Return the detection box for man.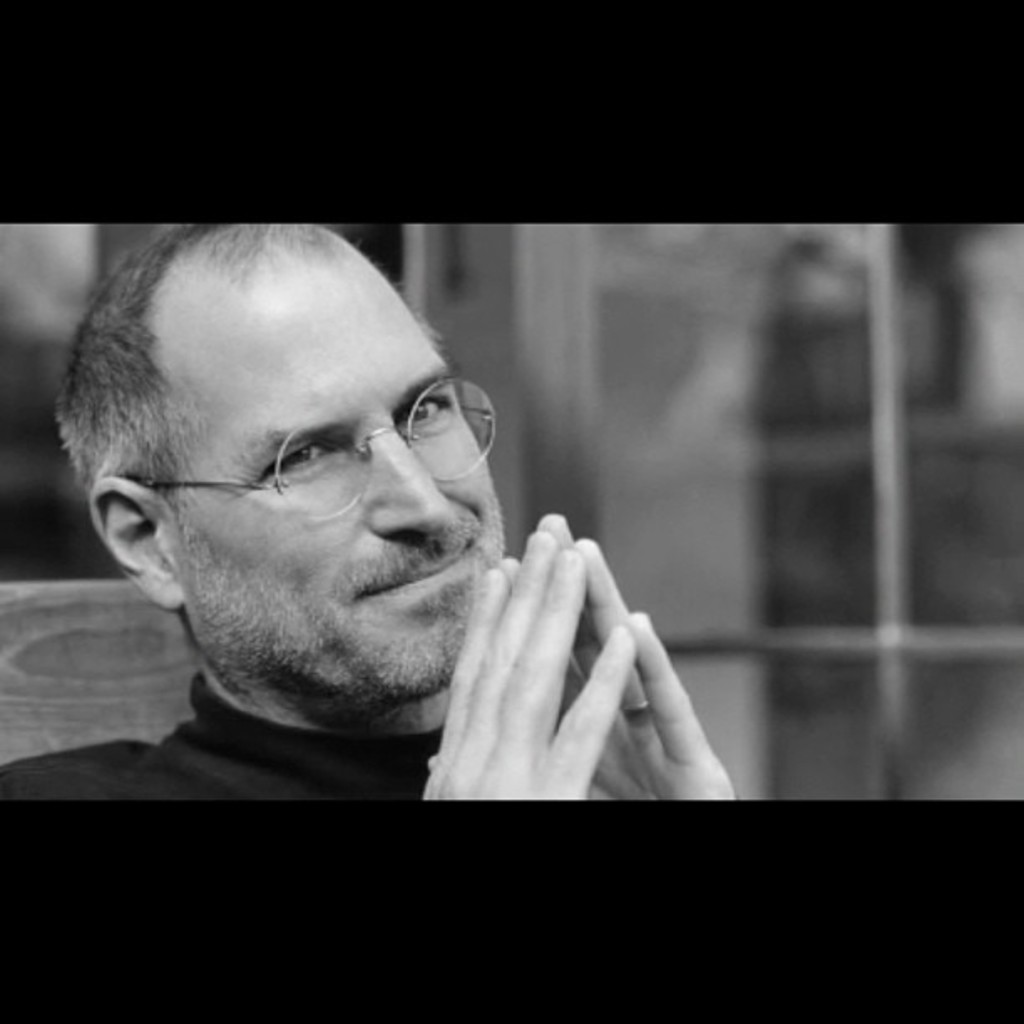
20 244 612 847.
